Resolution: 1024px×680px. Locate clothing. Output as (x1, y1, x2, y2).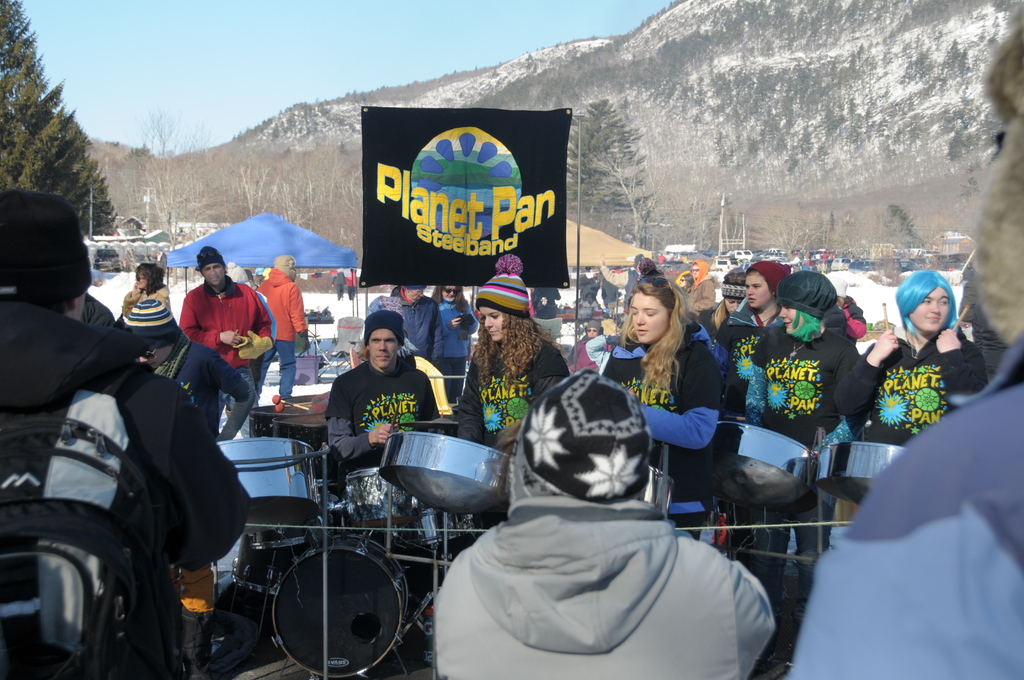
(571, 340, 600, 374).
